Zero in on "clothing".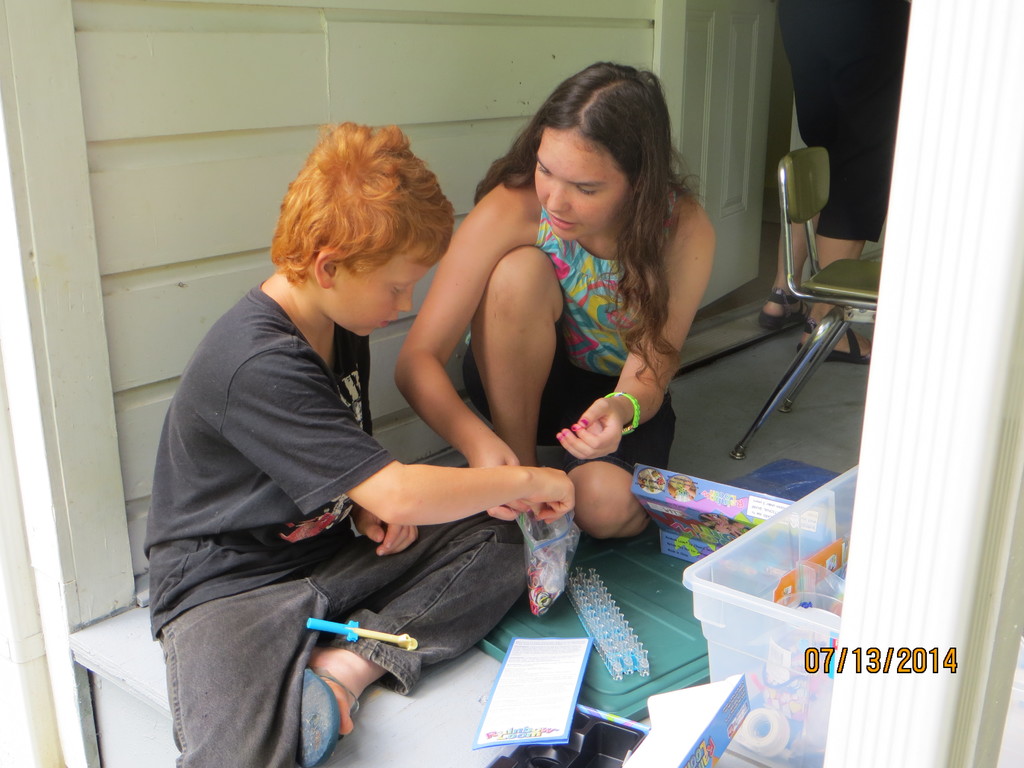
Zeroed in: detection(131, 199, 479, 755).
